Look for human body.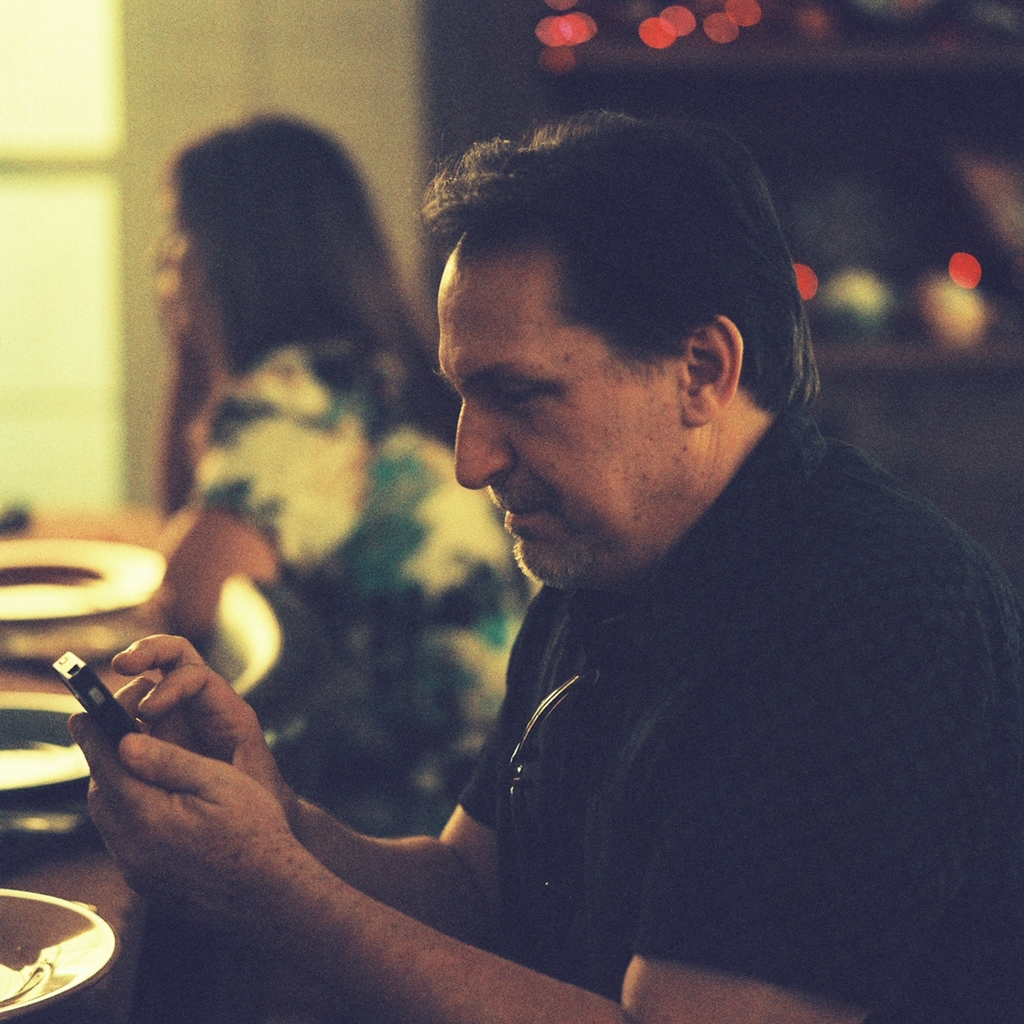
Found: [left=155, top=113, right=551, bottom=829].
